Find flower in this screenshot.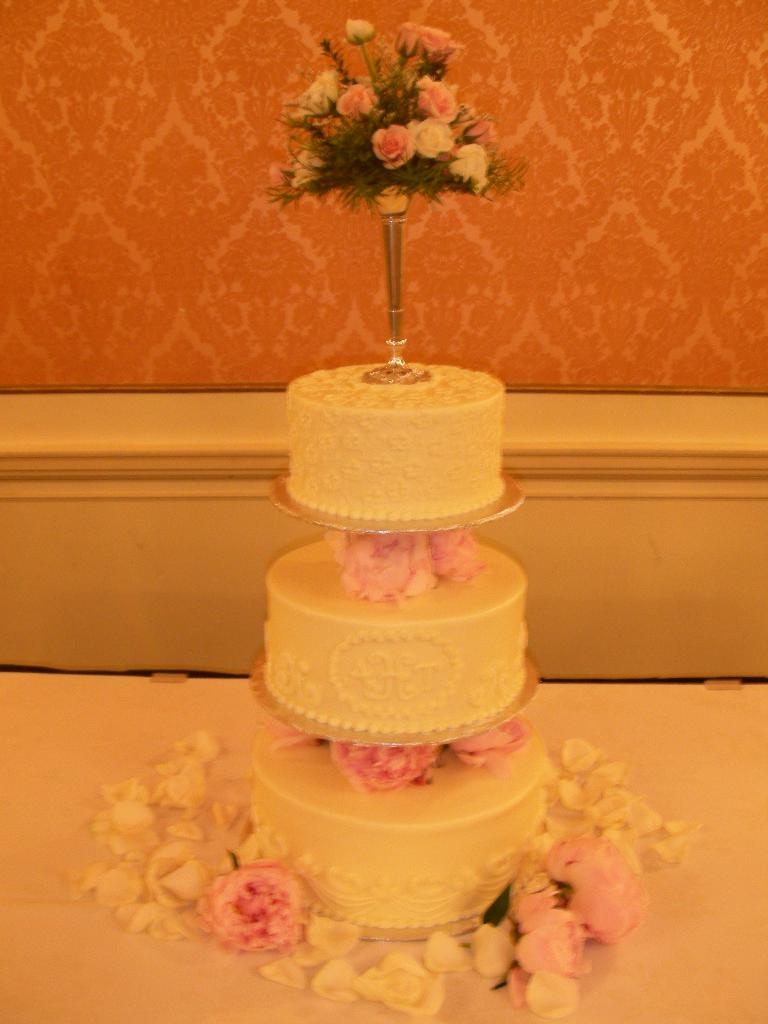
The bounding box for flower is crop(540, 834, 648, 948).
